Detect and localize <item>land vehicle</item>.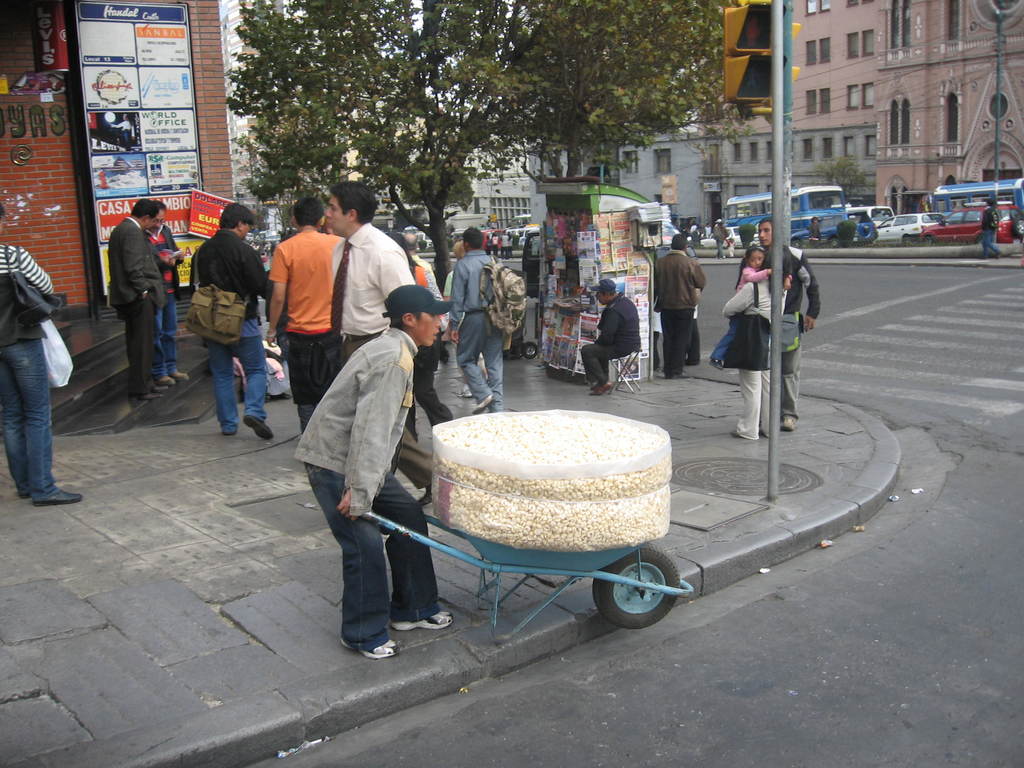
Localized at bbox(479, 225, 506, 247).
